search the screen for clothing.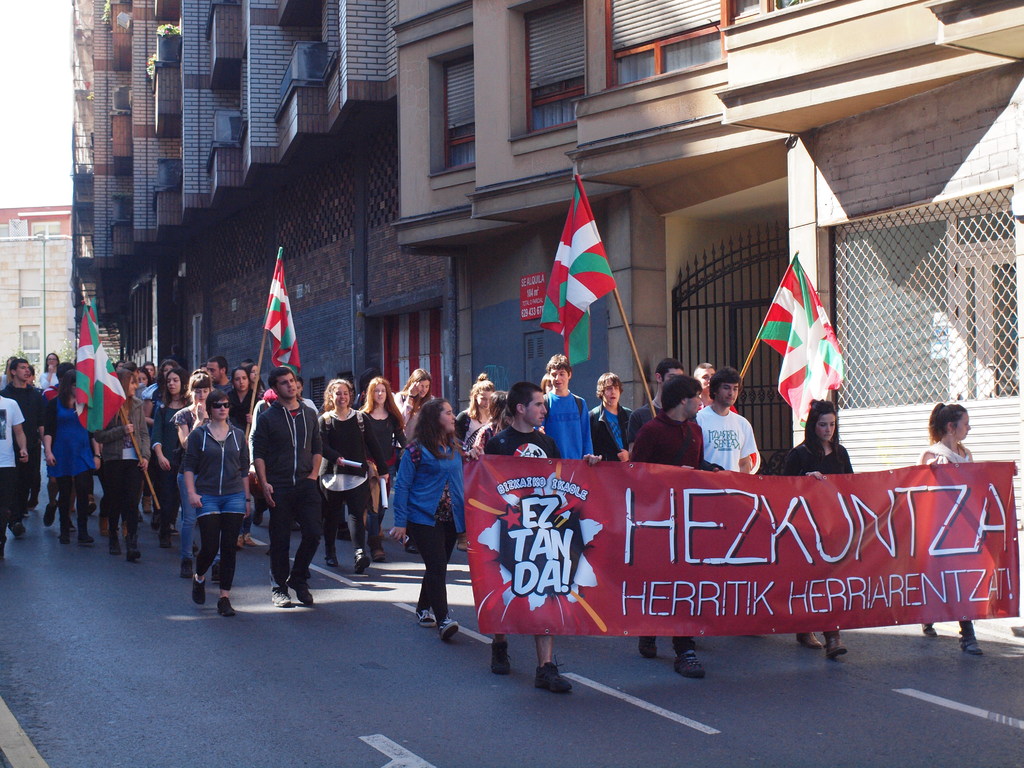
Found at {"left": 914, "top": 442, "right": 971, "bottom": 627}.
